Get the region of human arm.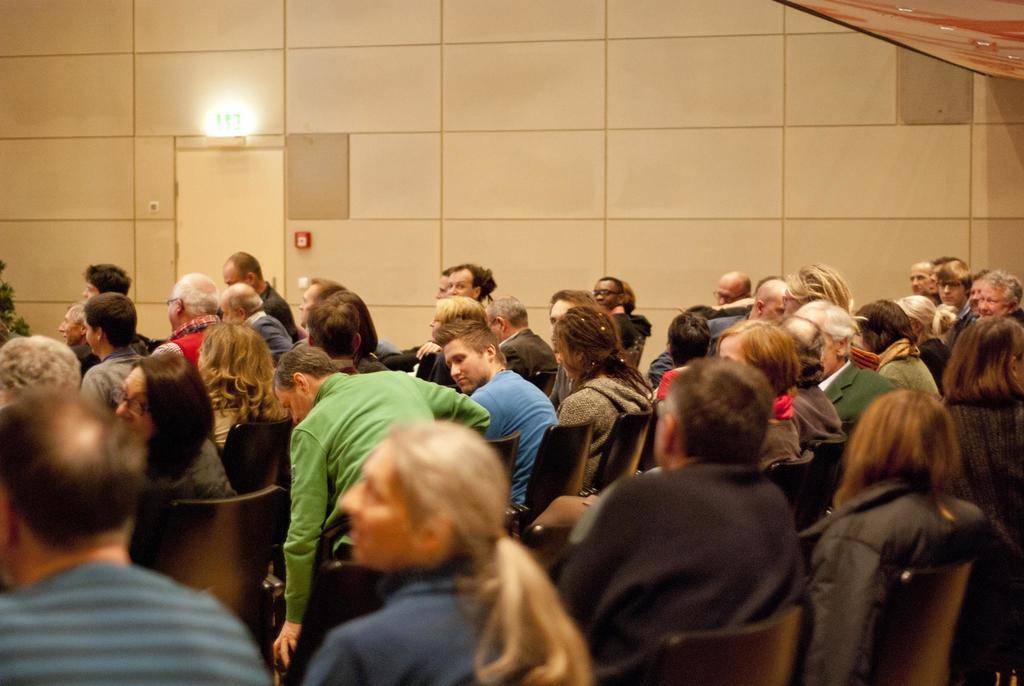
[252,432,342,657].
